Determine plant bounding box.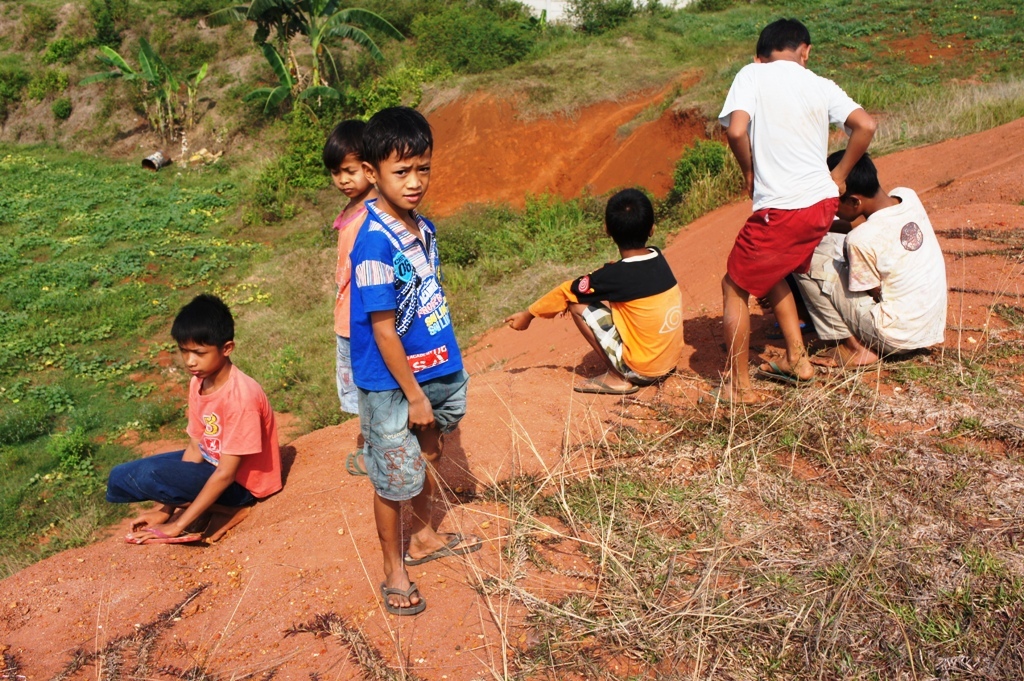
Determined: (x1=228, y1=0, x2=418, y2=121).
